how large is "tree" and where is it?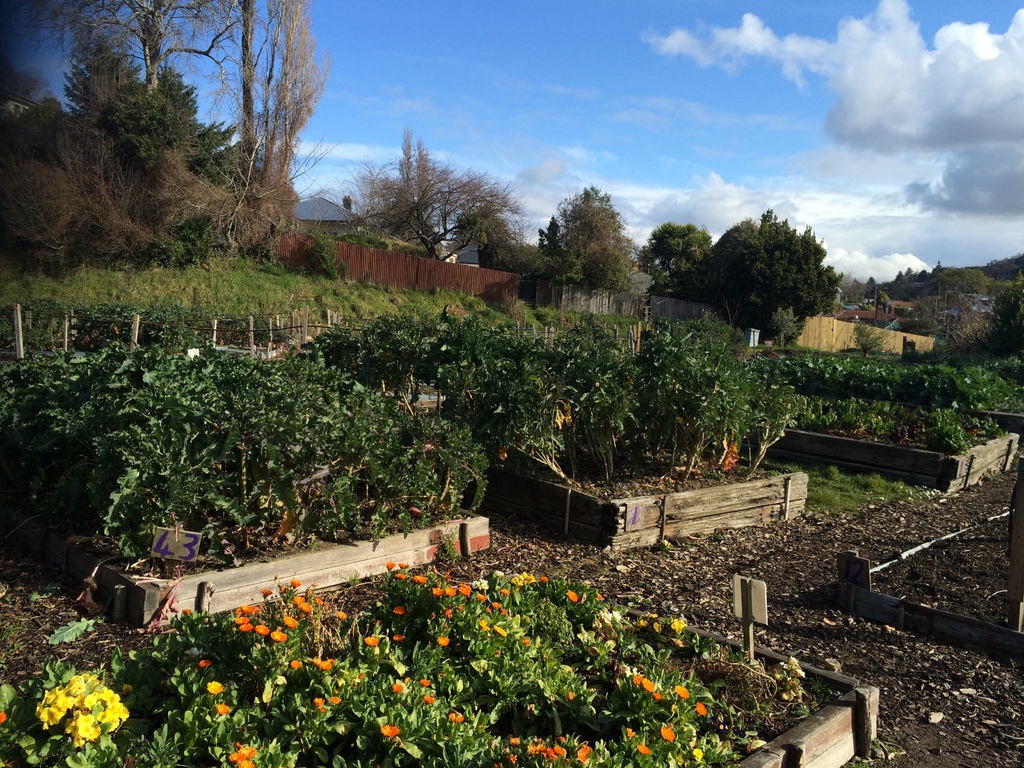
Bounding box: box(483, 228, 542, 271).
